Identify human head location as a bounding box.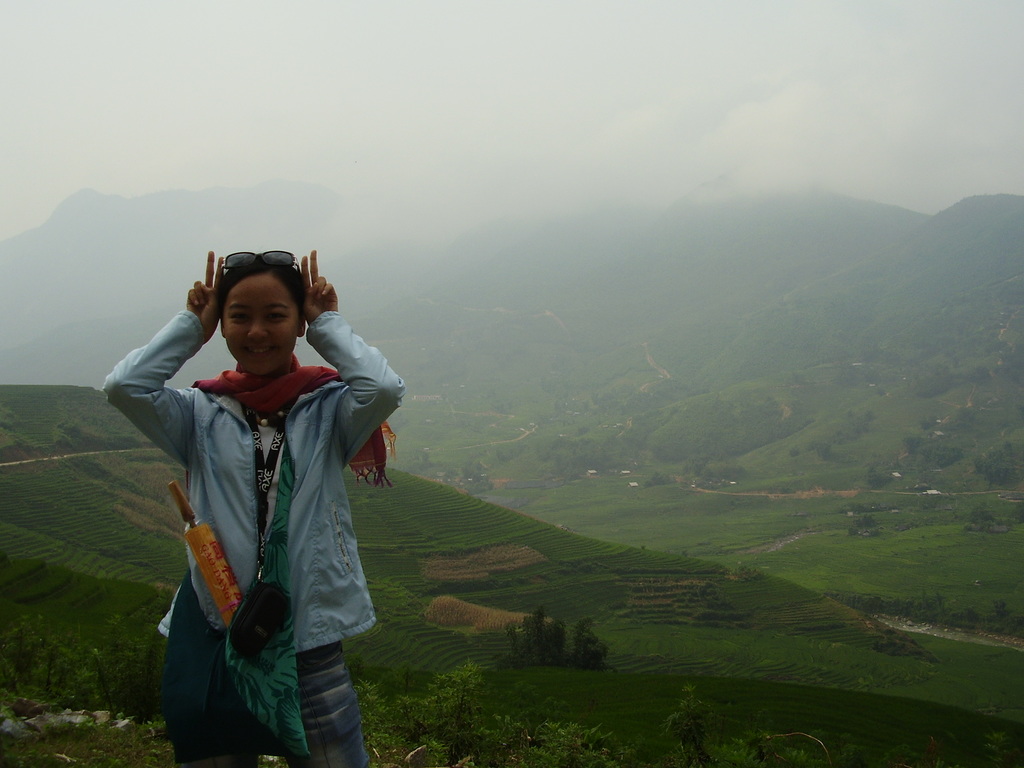
<region>205, 252, 305, 363</region>.
